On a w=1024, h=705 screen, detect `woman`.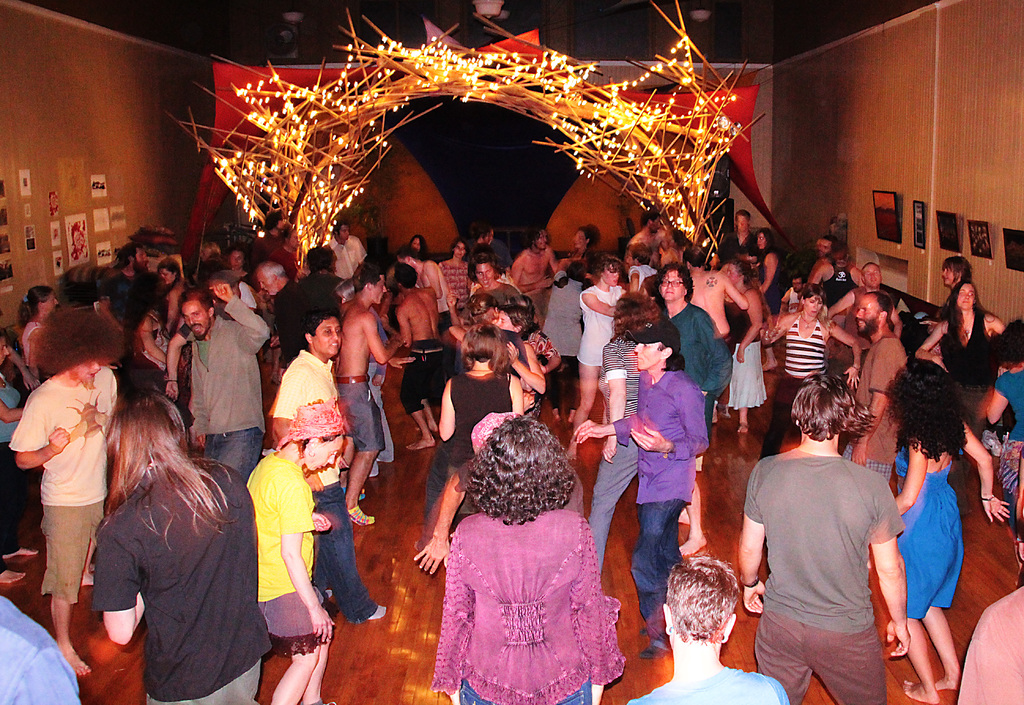
l=892, t=357, r=1010, b=704.
